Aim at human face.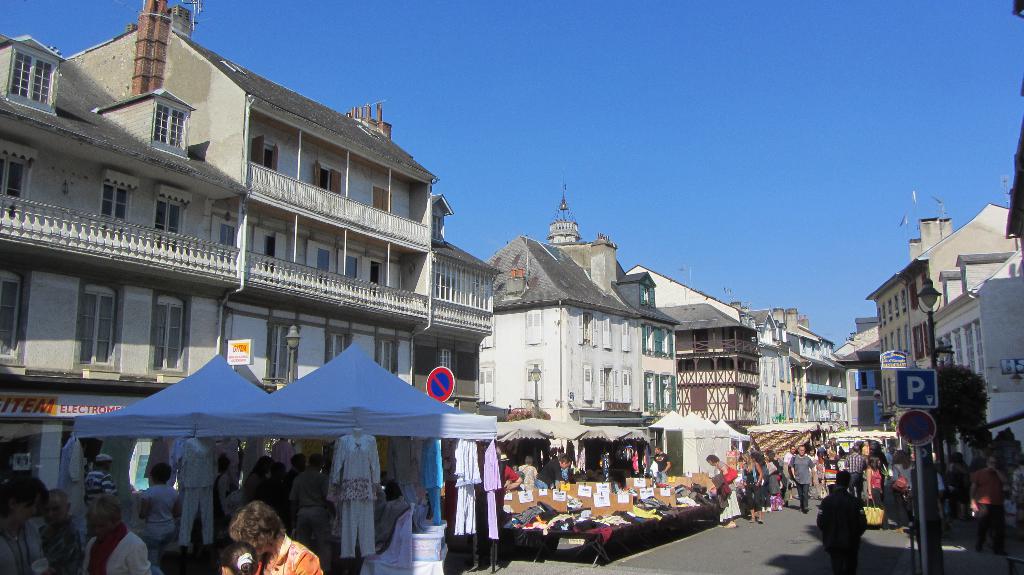
Aimed at x1=11 y1=494 x2=40 y2=524.
